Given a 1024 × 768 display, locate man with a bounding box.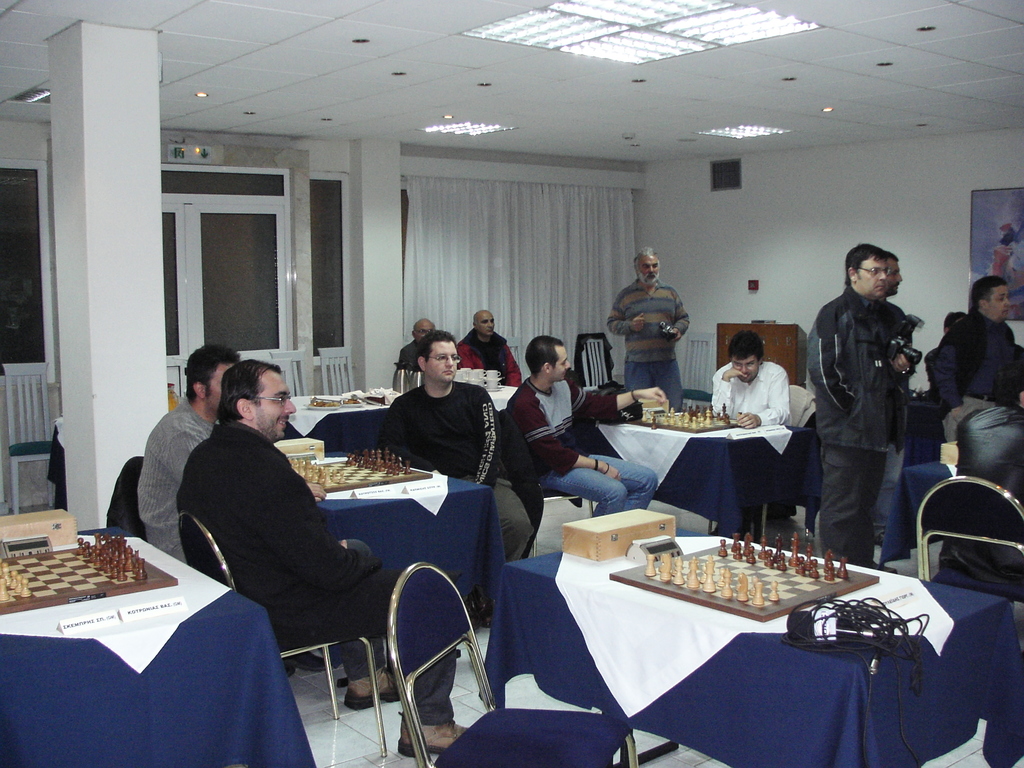
Located: 803/245/908/570.
